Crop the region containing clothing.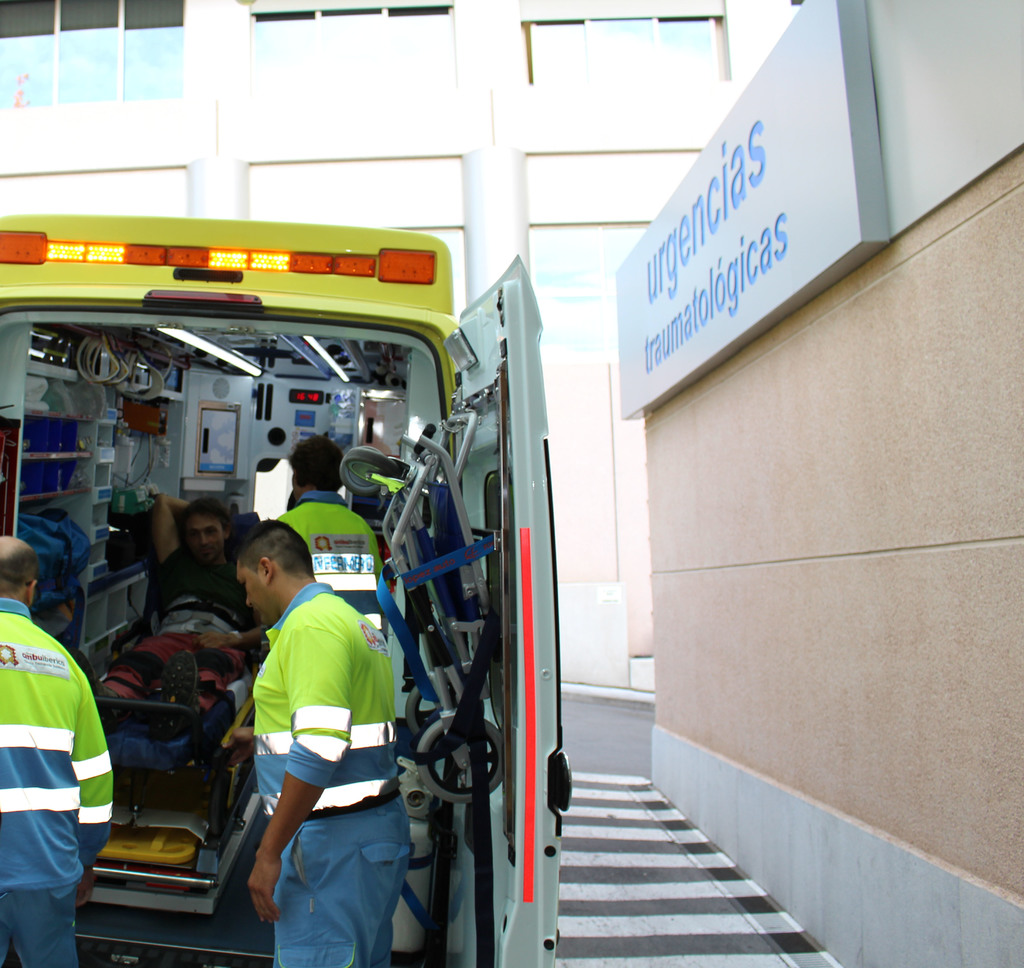
Crop region: [left=99, top=546, right=255, bottom=710].
